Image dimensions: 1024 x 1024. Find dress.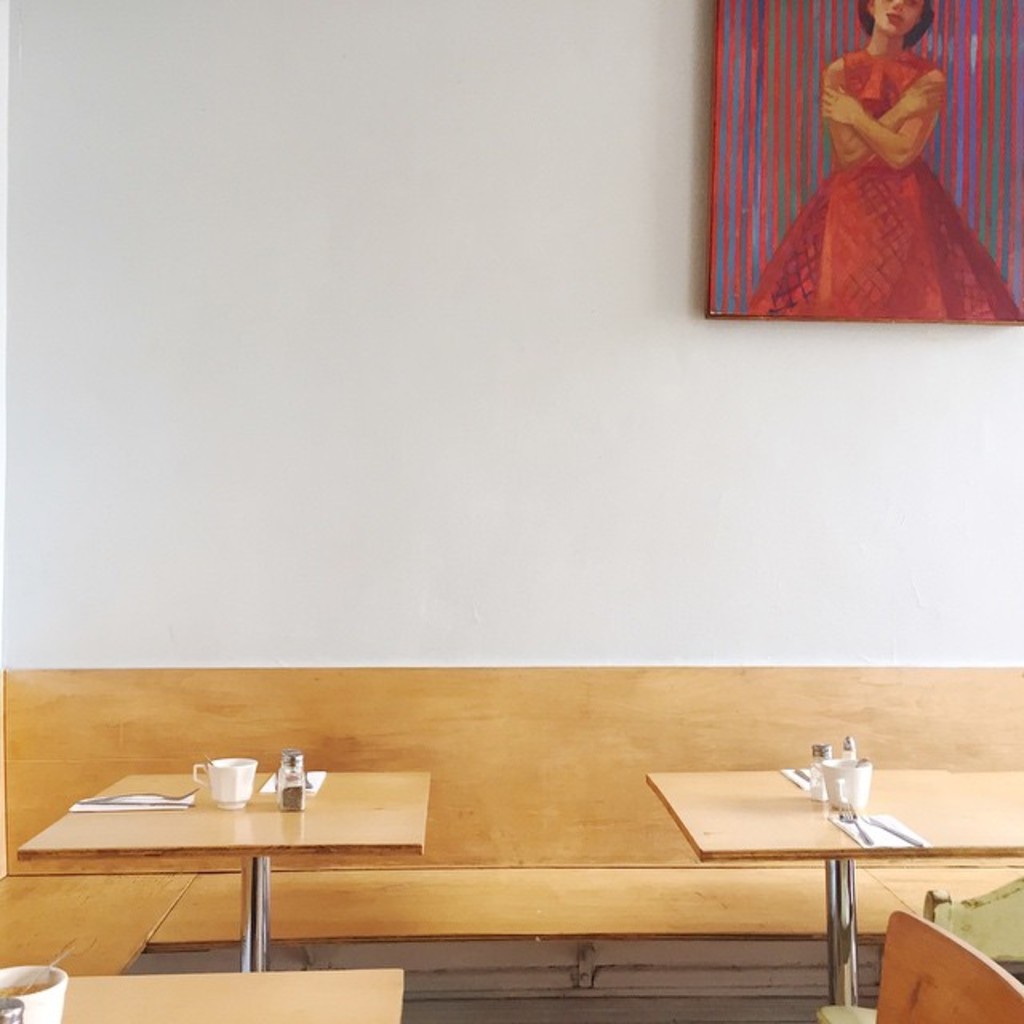
bbox(781, 13, 1011, 299).
